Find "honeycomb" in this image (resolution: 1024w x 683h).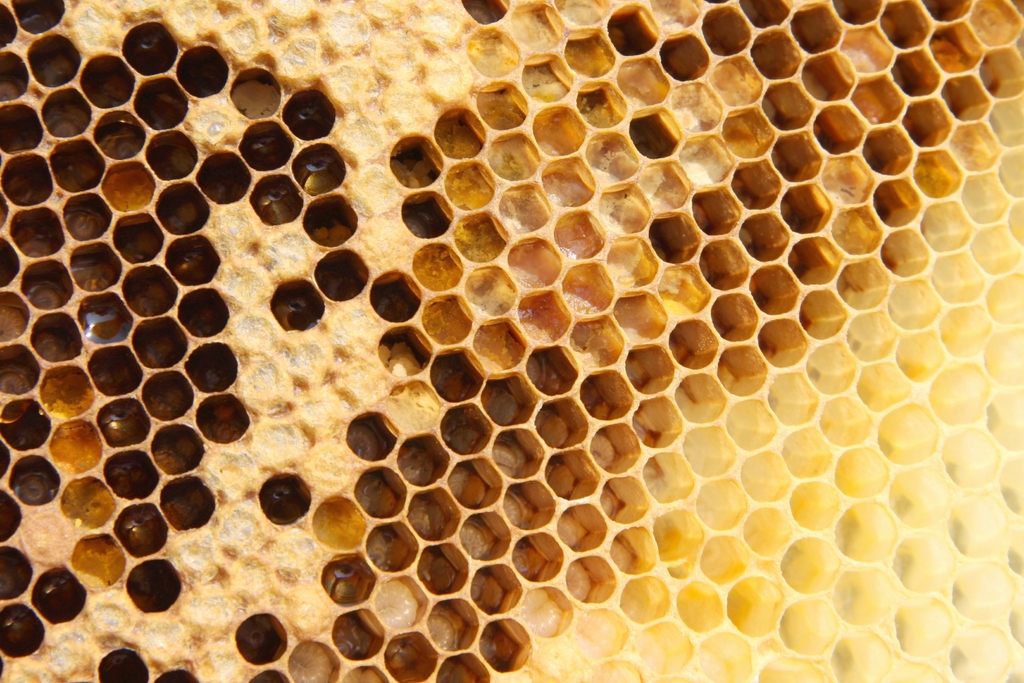
bbox=[0, 0, 1018, 682].
